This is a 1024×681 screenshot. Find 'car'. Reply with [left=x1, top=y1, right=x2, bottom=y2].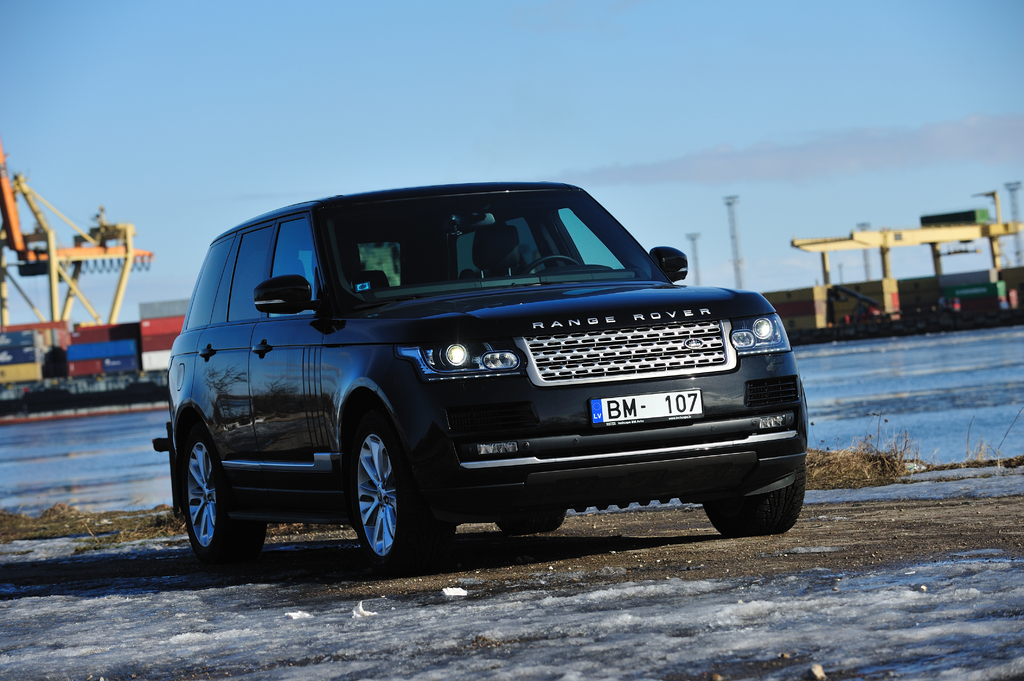
[left=155, top=184, right=810, bottom=572].
